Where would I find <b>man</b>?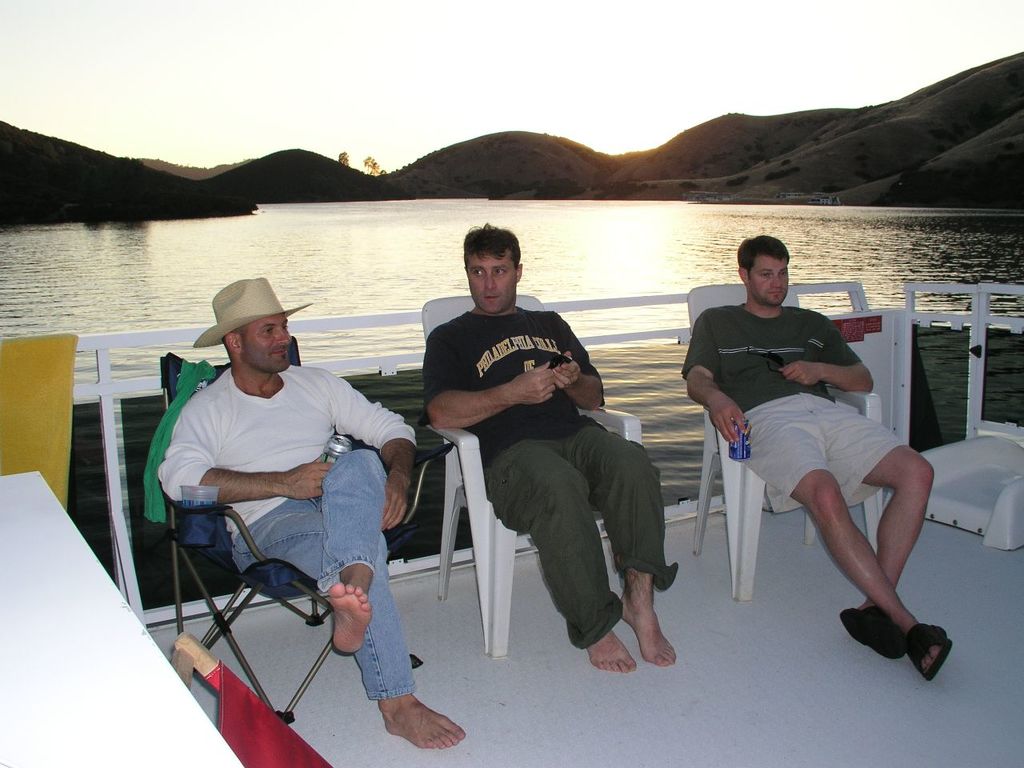
At box(406, 244, 671, 690).
